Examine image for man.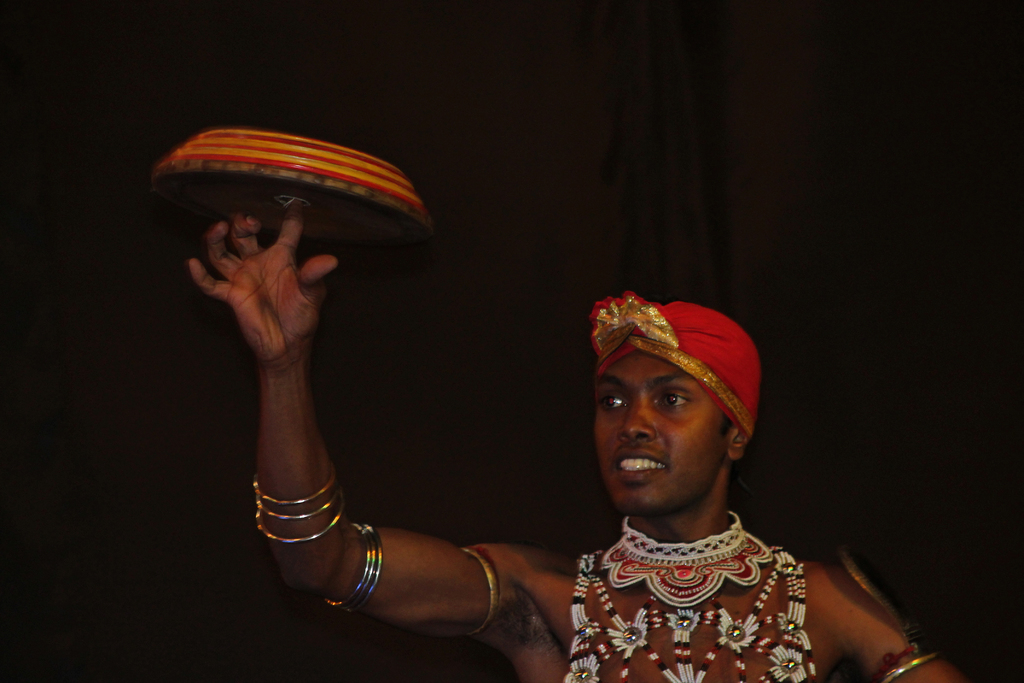
Examination result: bbox=[172, 199, 975, 682].
